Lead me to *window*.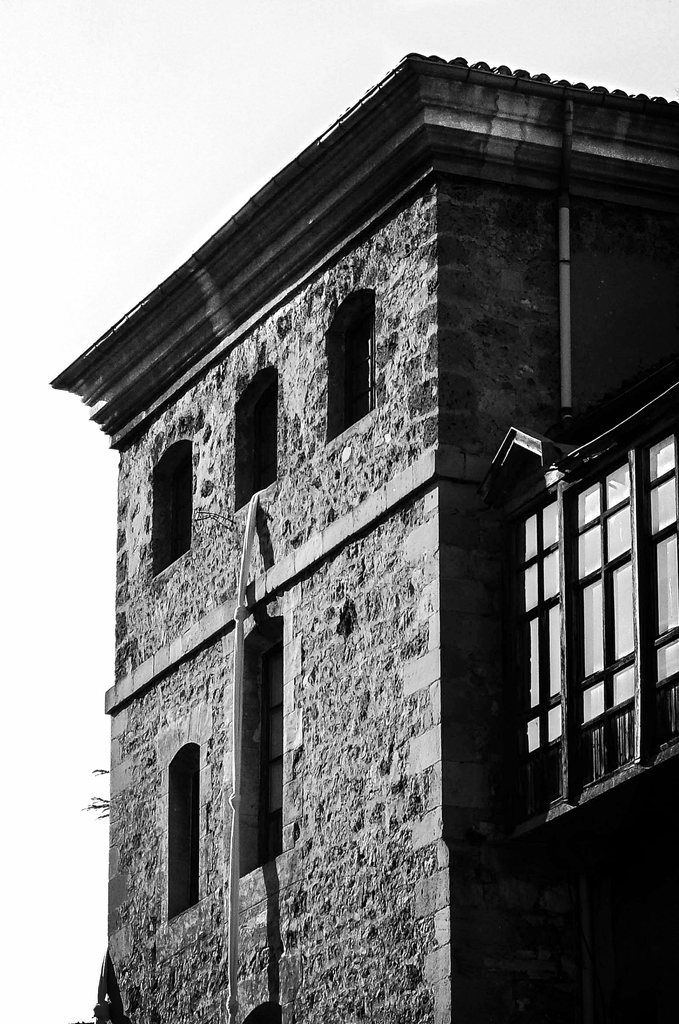
Lead to [x1=231, y1=369, x2=284, y2=510].
